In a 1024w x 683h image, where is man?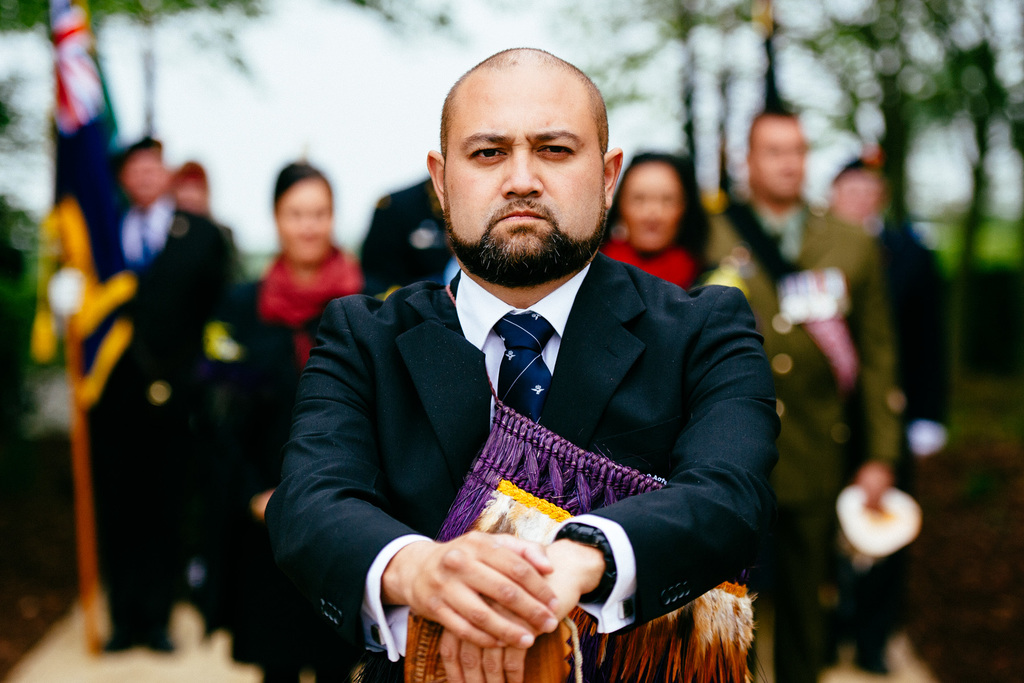
x1=252, y1=61, x2=803, y2=680.
